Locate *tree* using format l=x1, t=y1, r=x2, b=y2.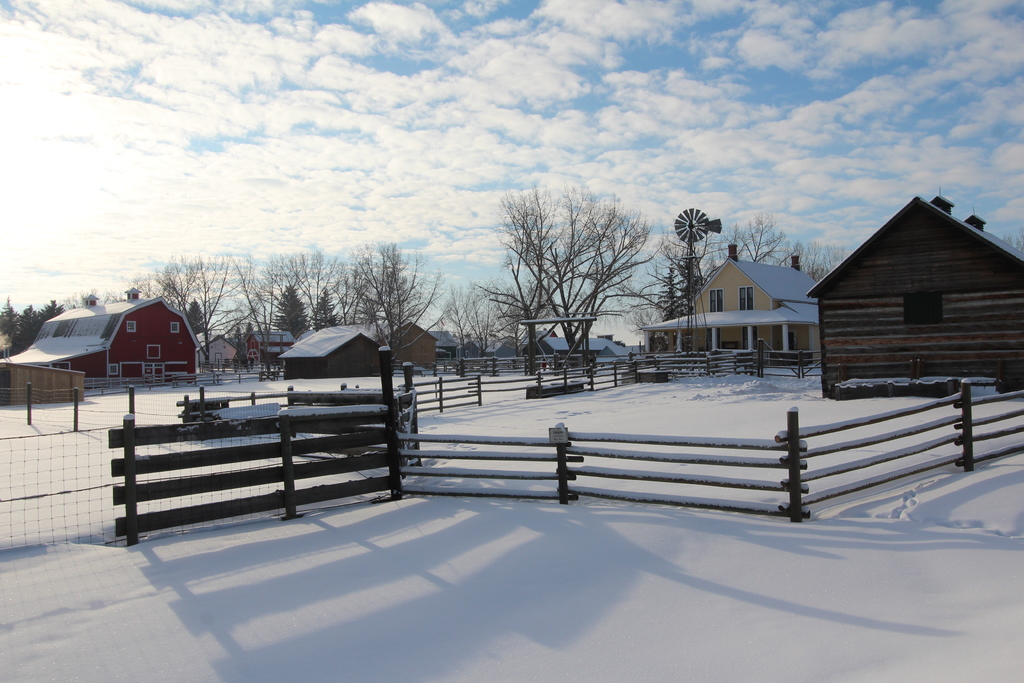
l=0, t=297, r=72, b=357.
